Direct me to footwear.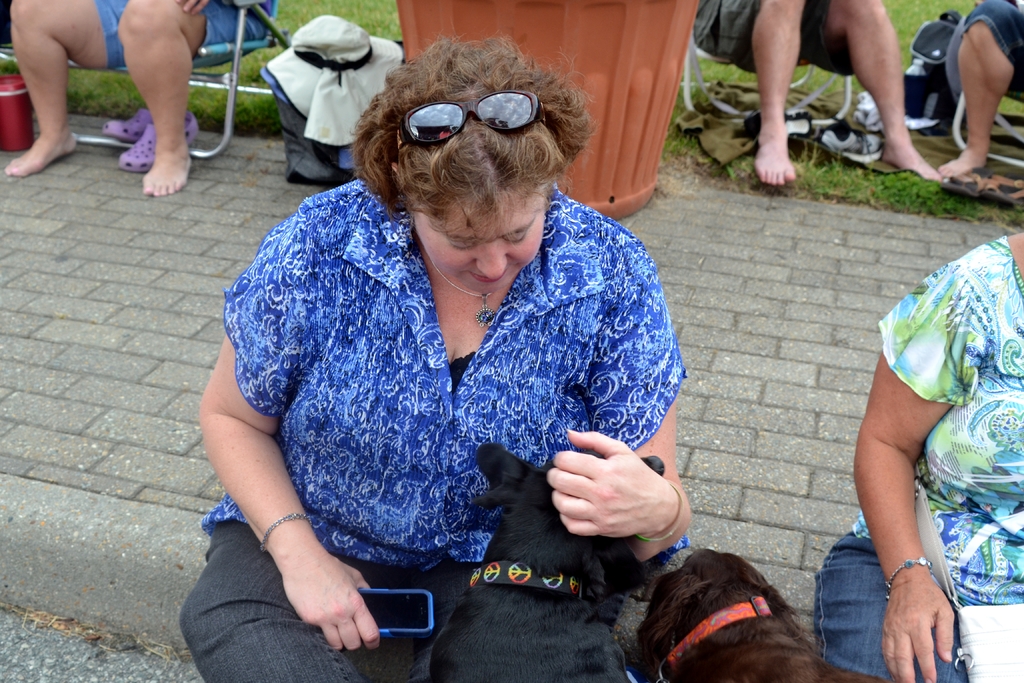
Direction: (829, 120, 888, 160).
